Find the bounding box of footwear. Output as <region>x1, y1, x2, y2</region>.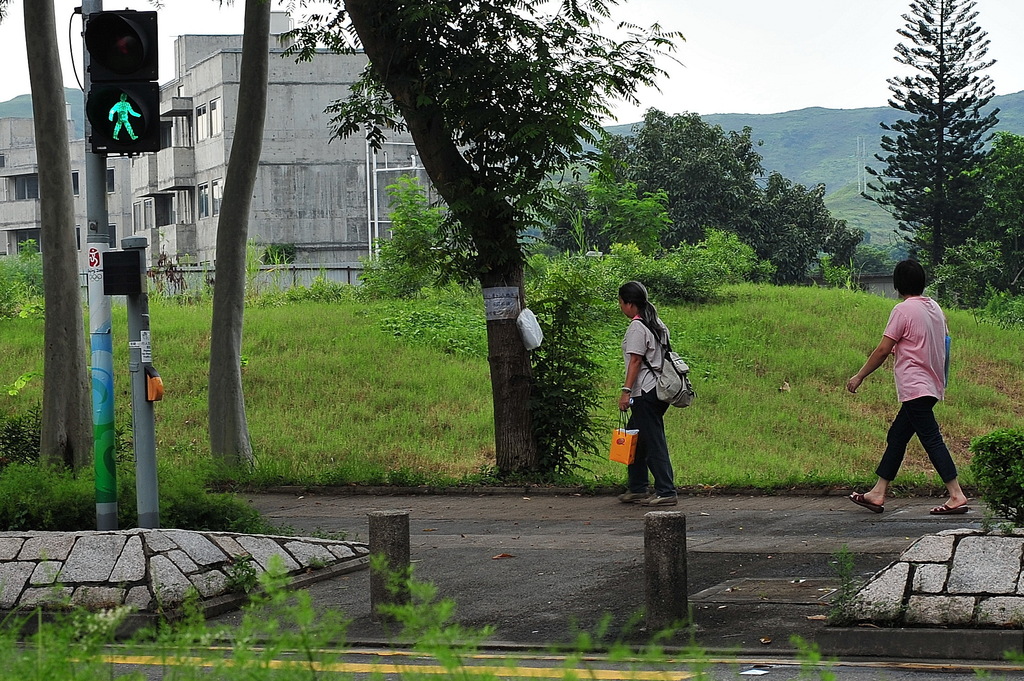
<region>929, 504, 970, 515</region>.
